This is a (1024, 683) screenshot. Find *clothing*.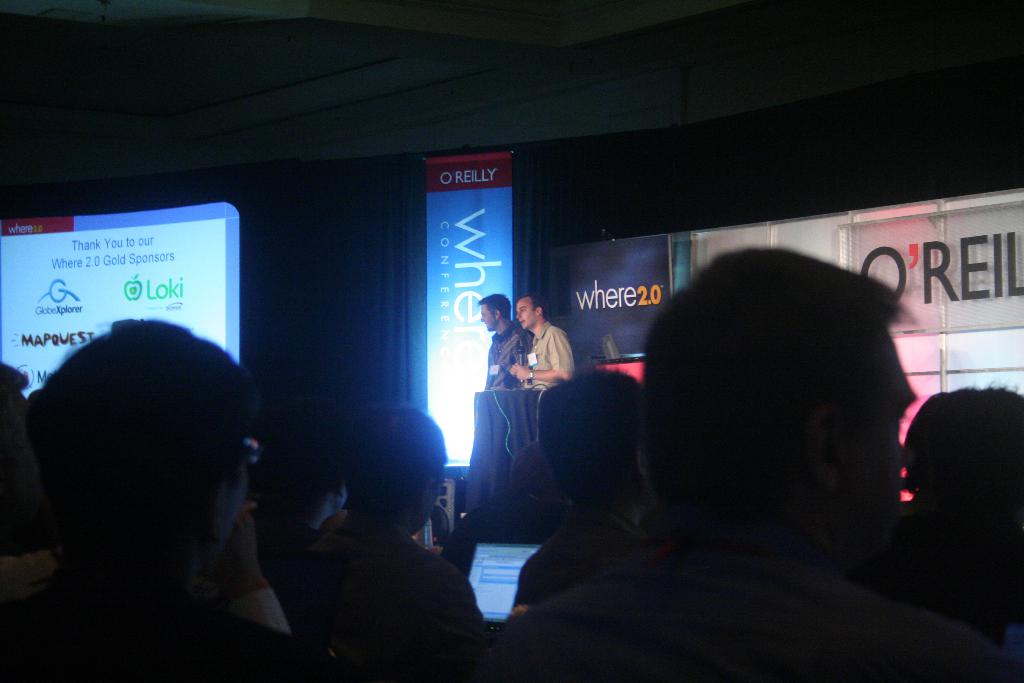
Bounding box: box(505, 304, 579, 407).
